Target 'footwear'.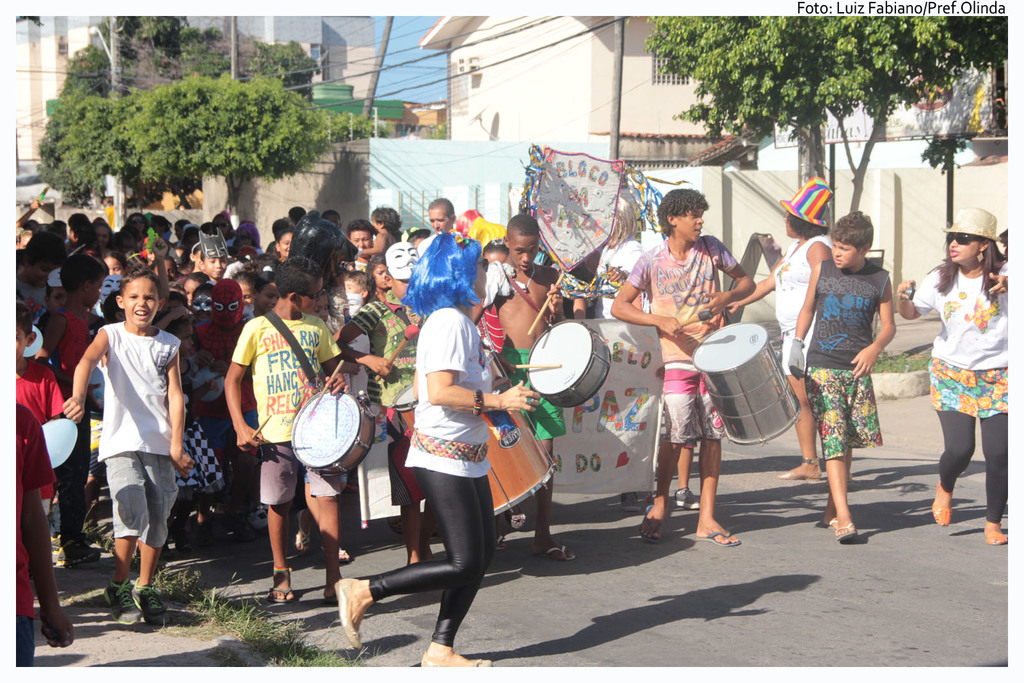
Target region: <bbox>835, 521, 865, 542</bbox>.
